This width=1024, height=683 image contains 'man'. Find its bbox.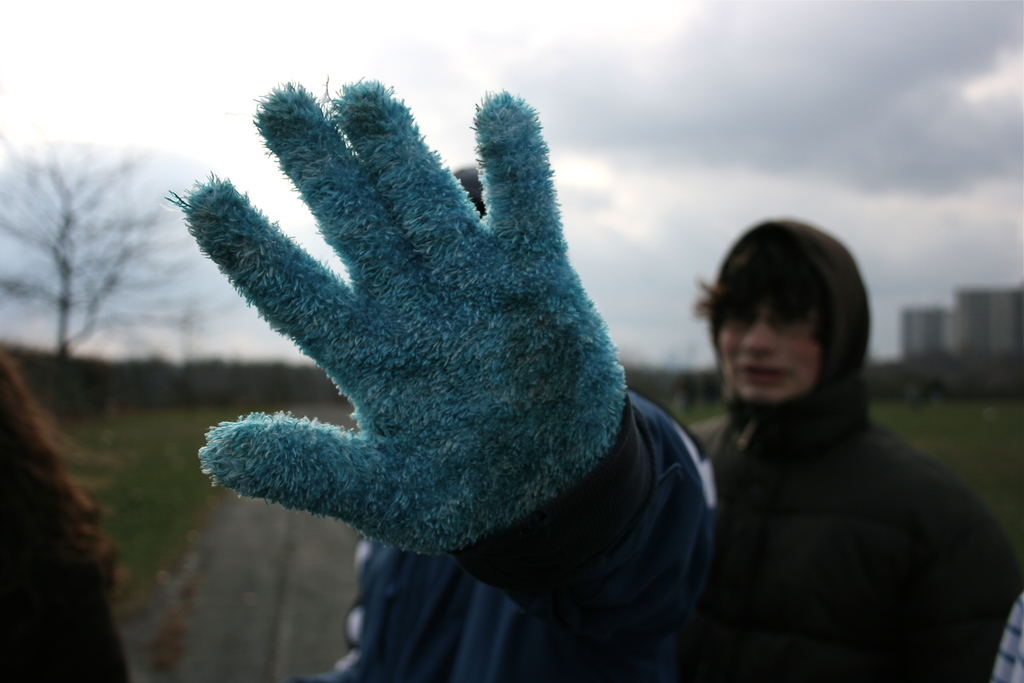
{"left": 645, "top": 201, "right": 1008, "bottom": 670}.
